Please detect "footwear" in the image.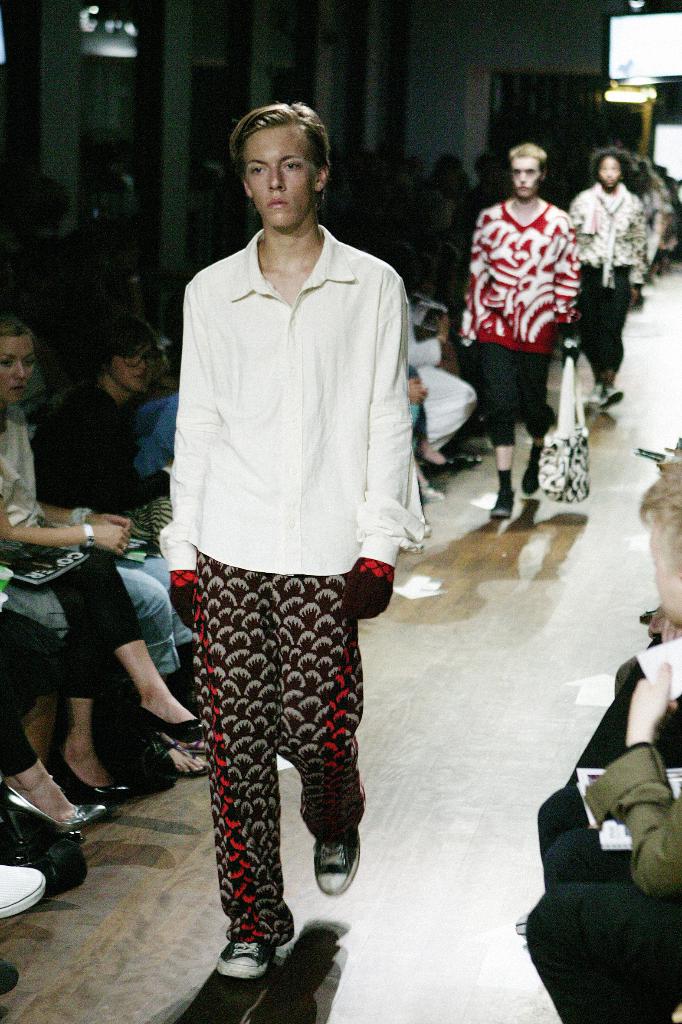
<region>45, 755, 136, 807</region>.
